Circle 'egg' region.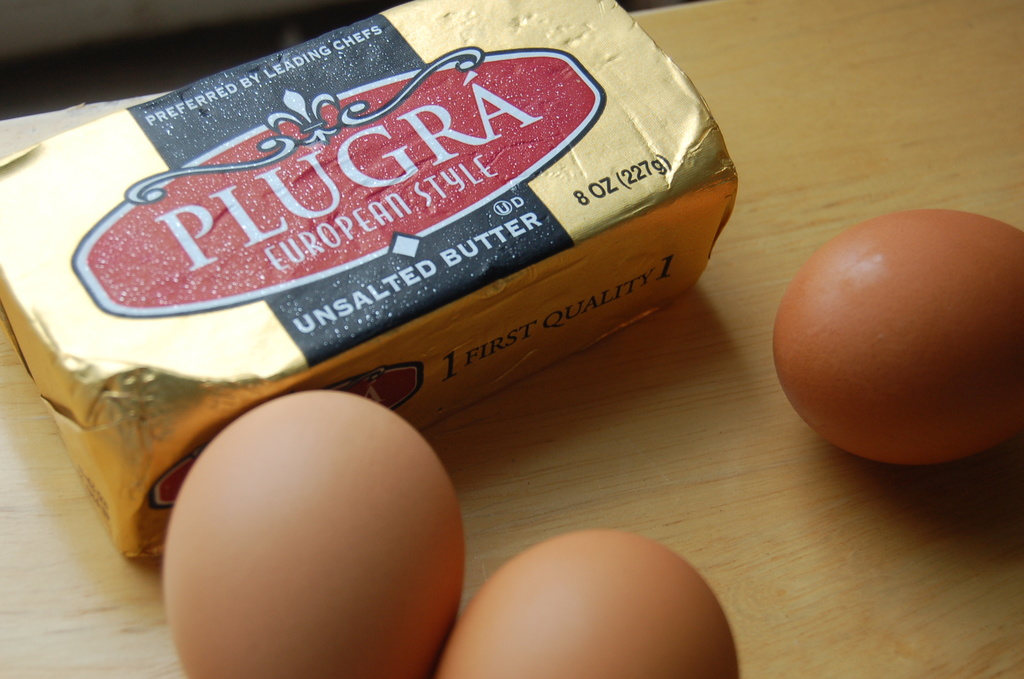
Region: 434, 525, 740, 678.
